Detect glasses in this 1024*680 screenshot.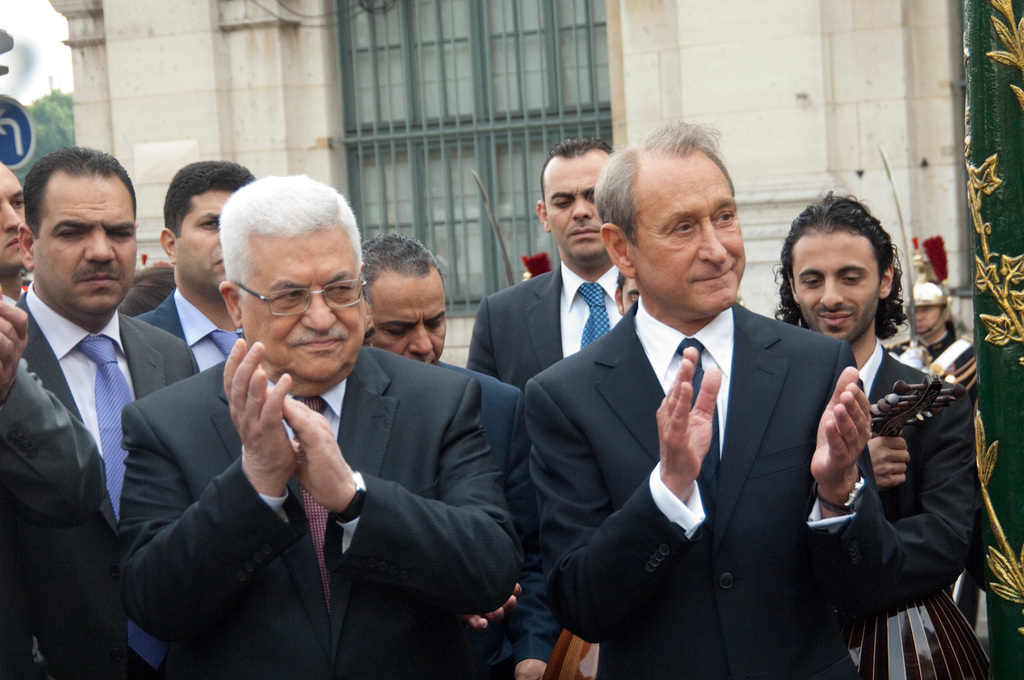
Detection: BBox(227, 267, 367, 324).
